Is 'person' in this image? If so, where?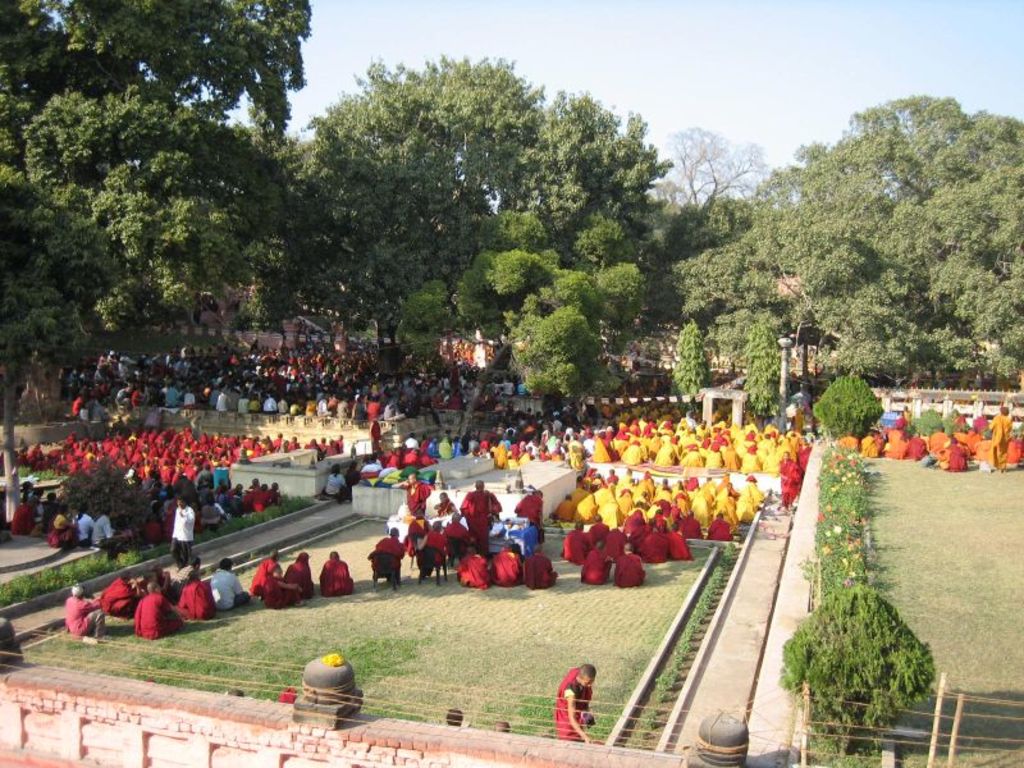
Yes, at <box>93,513,122,548</box>.
